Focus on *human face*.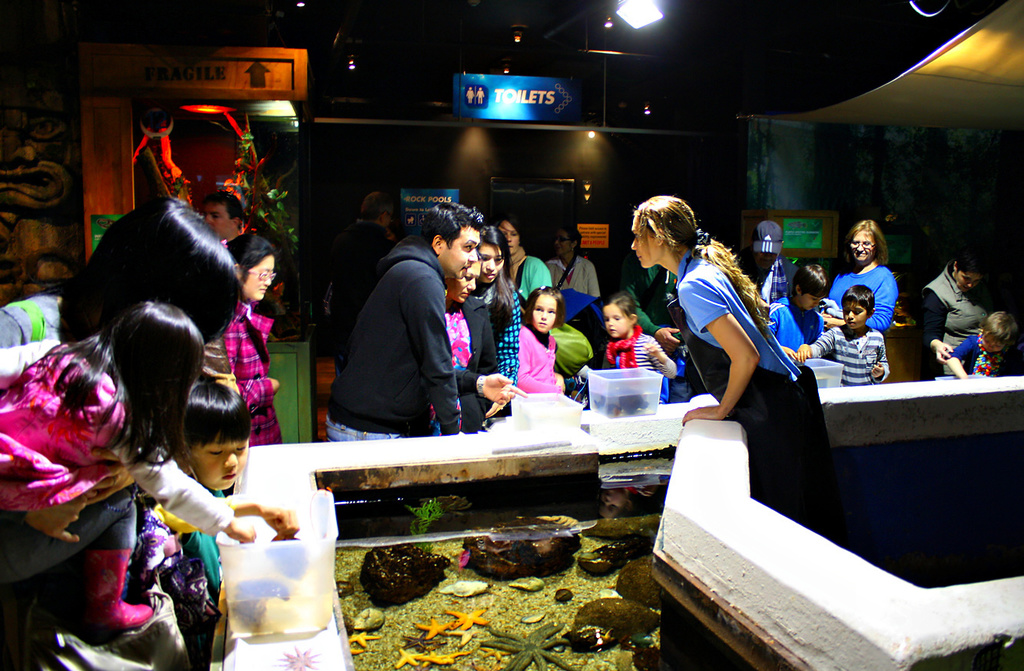
Focused at select_region(953, 274, 983, 296).
